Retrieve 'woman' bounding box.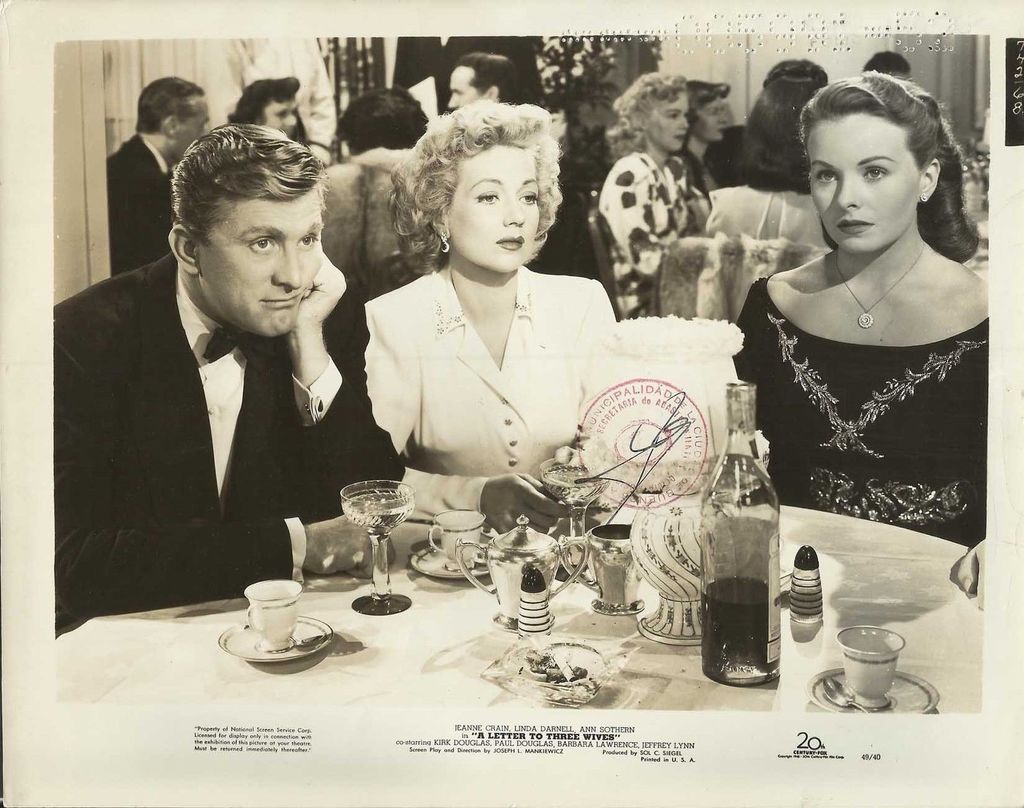
Bounding box: box(687, 77, 737, 186).
